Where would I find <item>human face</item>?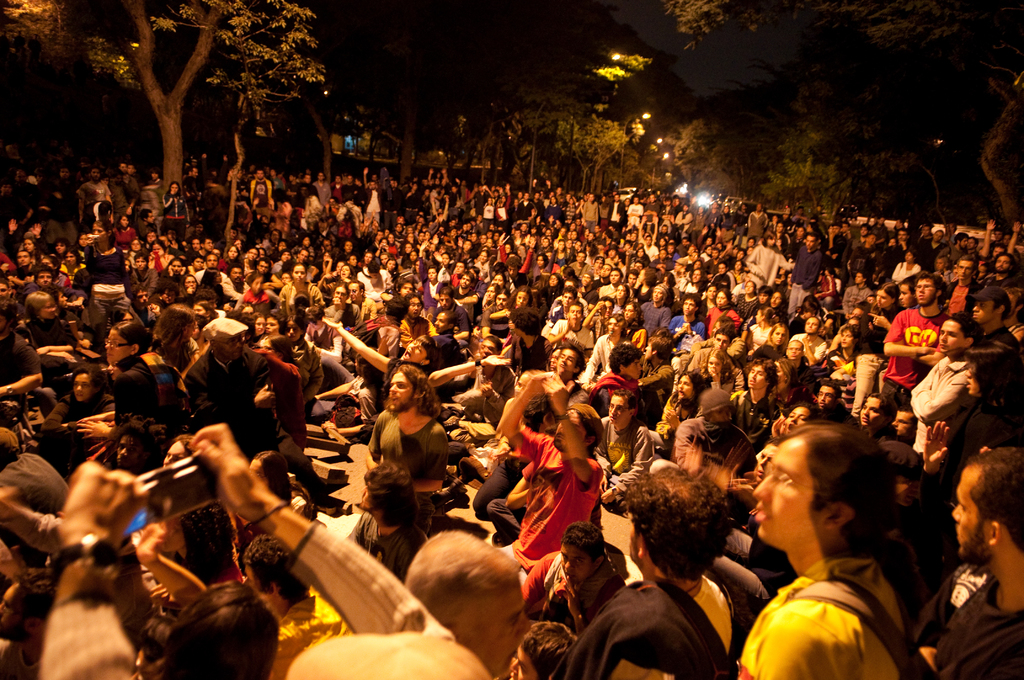
At <region>755, 439, 826, 540</region>.
